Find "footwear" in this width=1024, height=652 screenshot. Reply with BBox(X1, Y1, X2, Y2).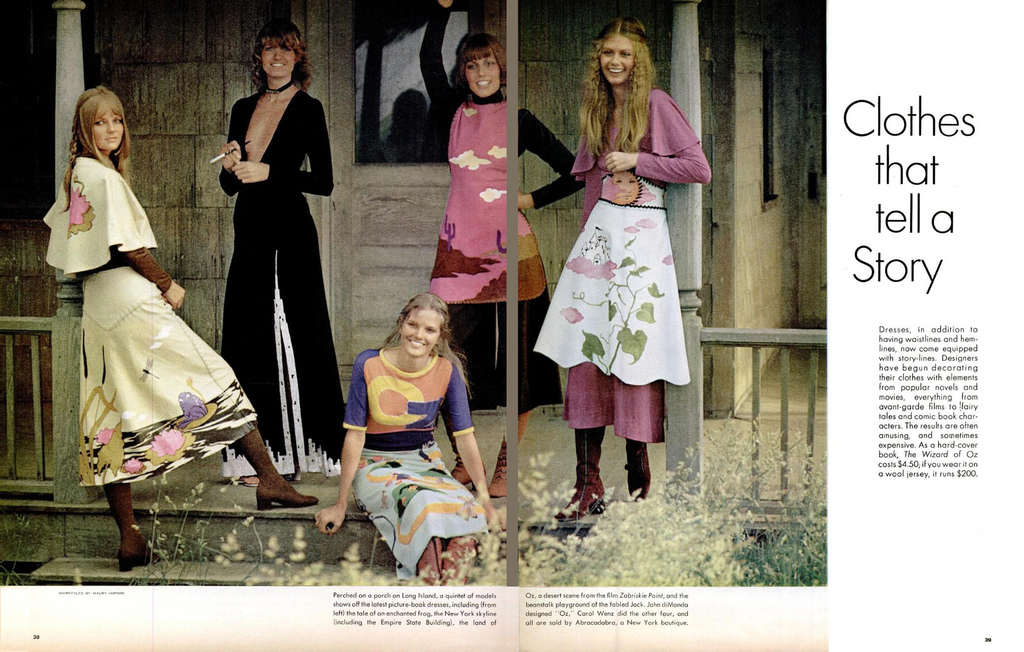
BBox(444, 413, 483, 485).
